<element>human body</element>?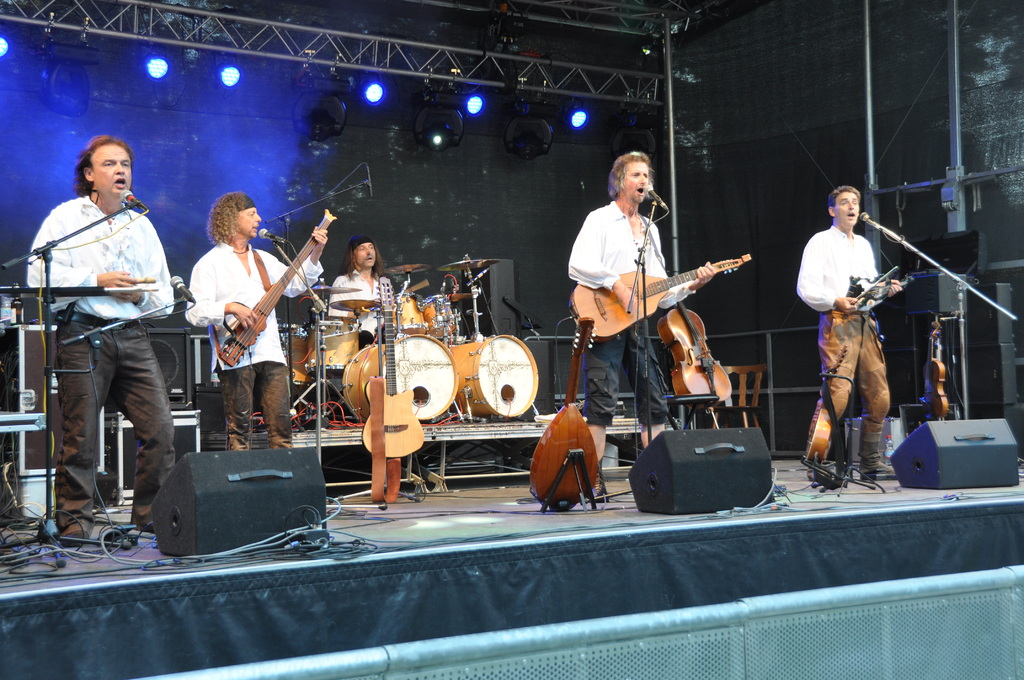
[307, 234, 397, 334]
